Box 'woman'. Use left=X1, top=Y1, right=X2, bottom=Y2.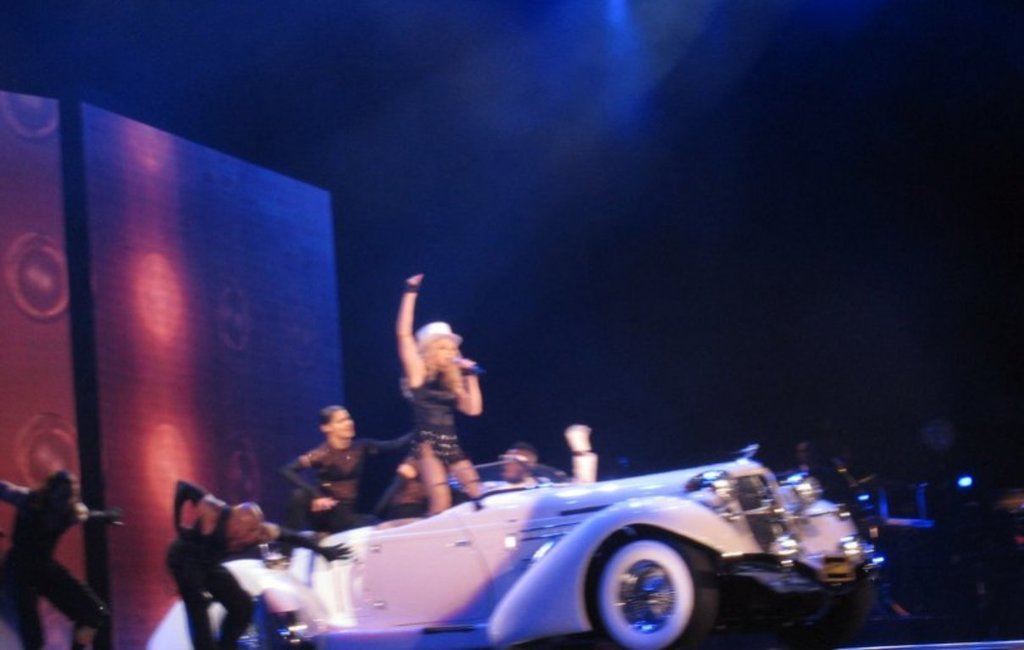
left=365, top=284, right=492, bottom=487.
